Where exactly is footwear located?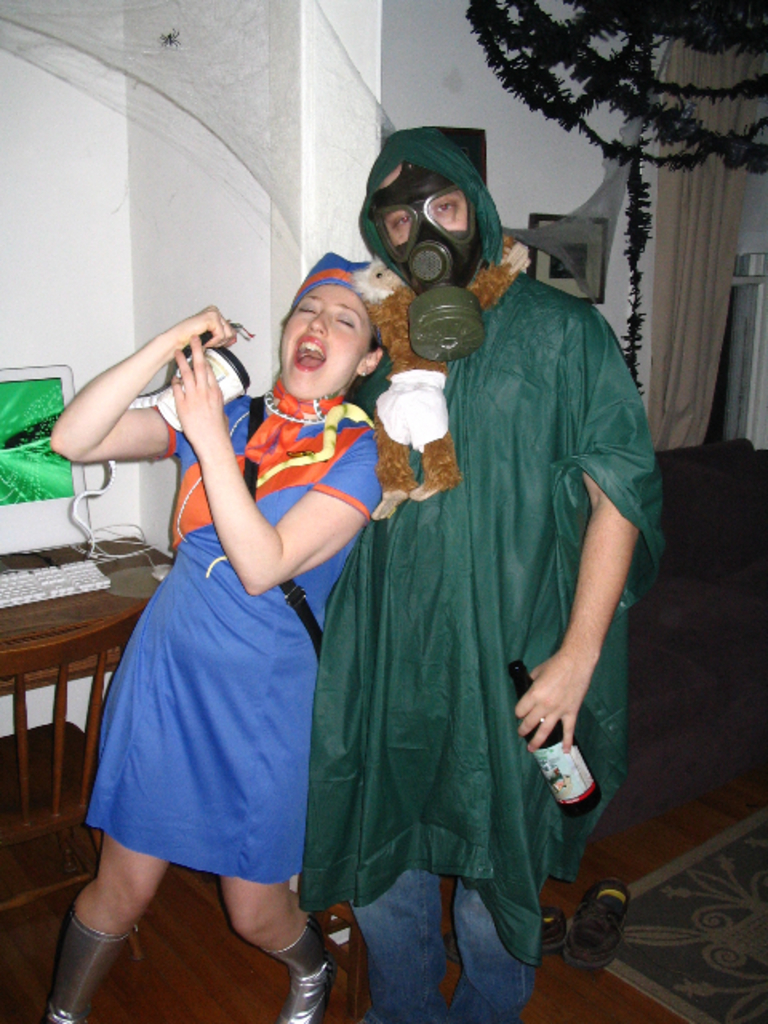
Its bounding box is bbox=[443, 910, 565, 950].
